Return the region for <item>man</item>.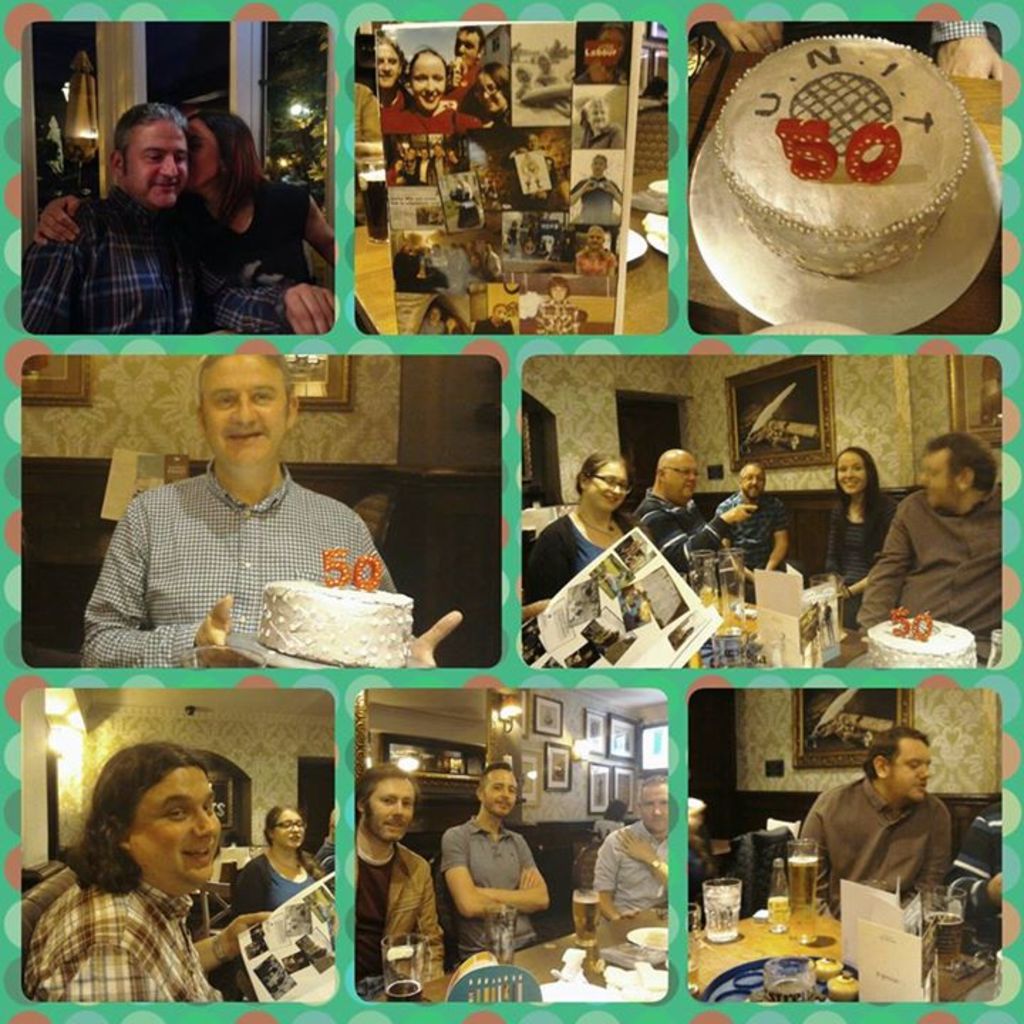
bbox=(17, 101, 334, 336).
